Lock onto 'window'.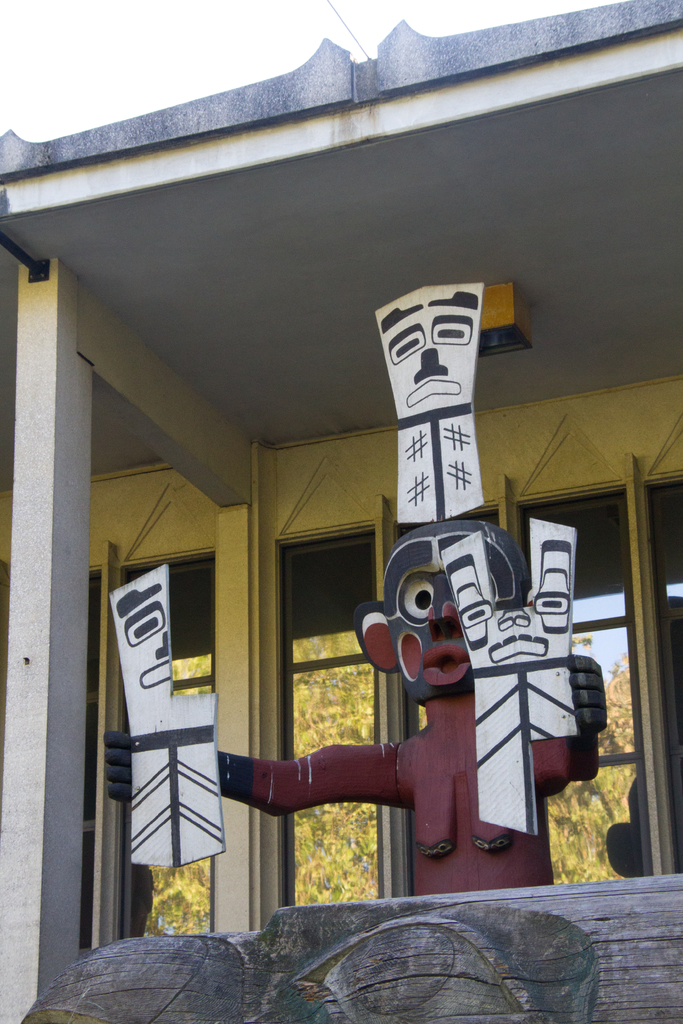
Locked: pyautogui.locateOnScreen(518, 476, 652, 882).
